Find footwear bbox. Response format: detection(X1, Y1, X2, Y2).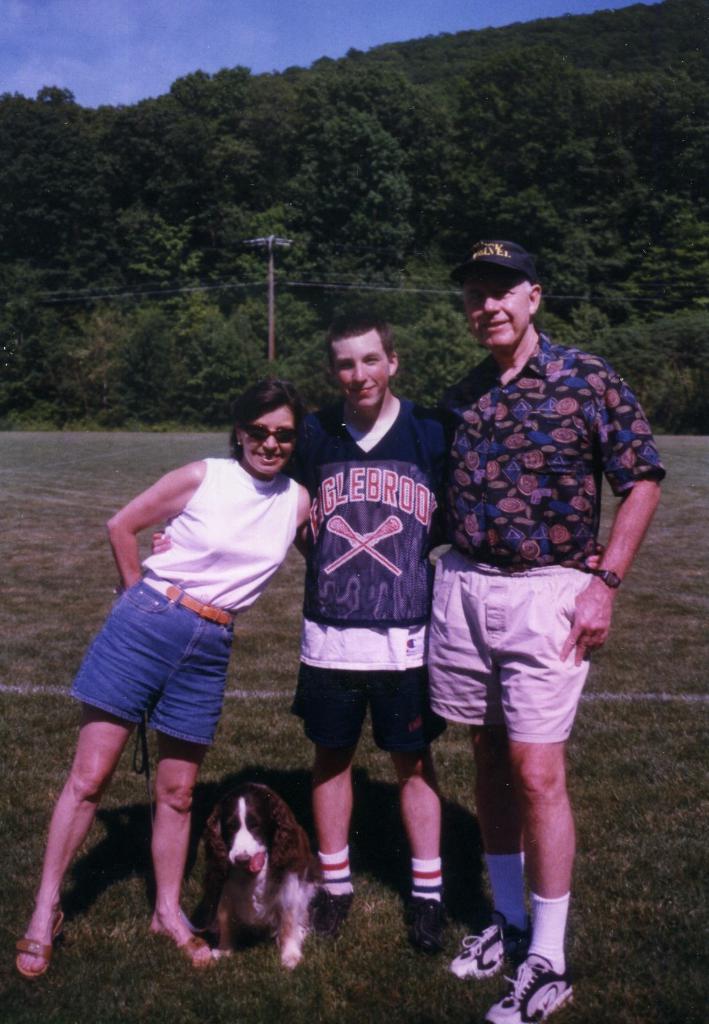
detection(12, 902, 69, 979).
